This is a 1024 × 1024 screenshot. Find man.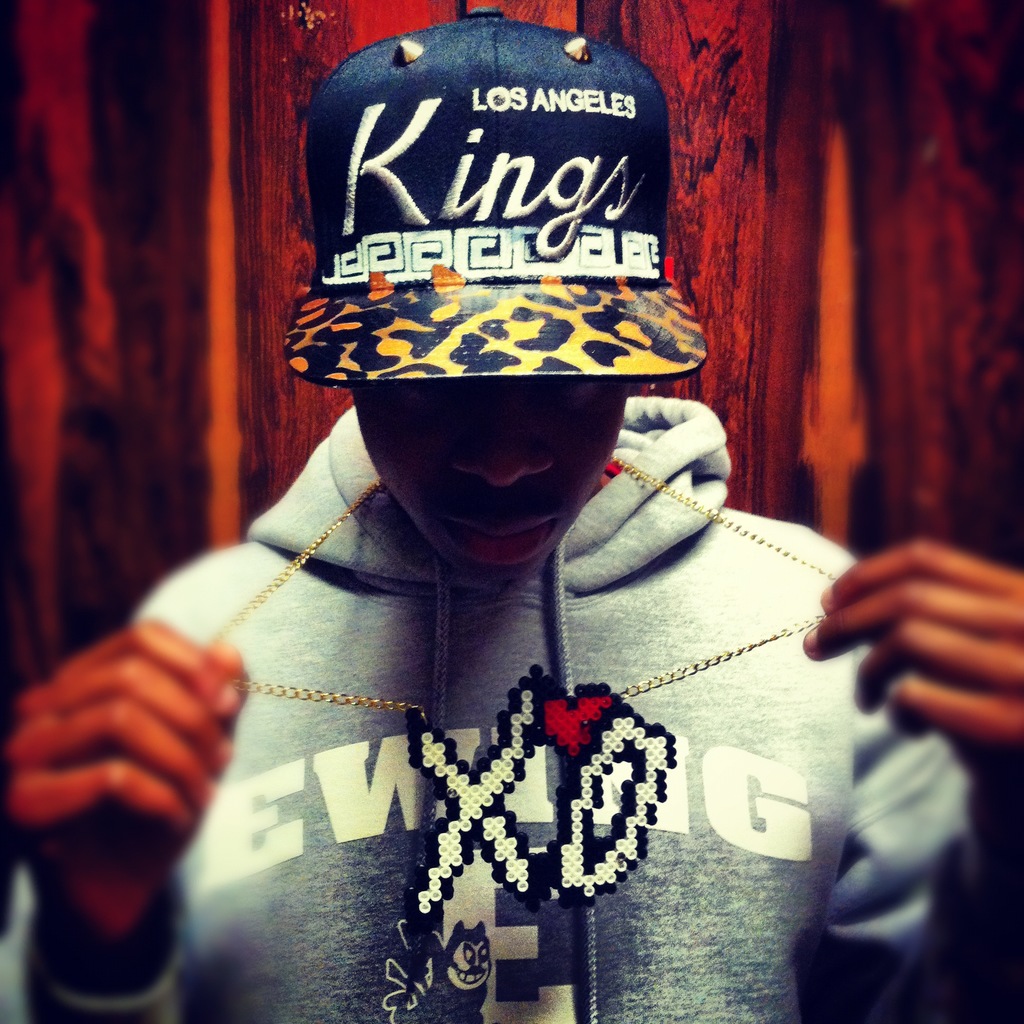
Bounding box: {"left": 38, "top": 88, "right": 918, "bottom": 1004}.
